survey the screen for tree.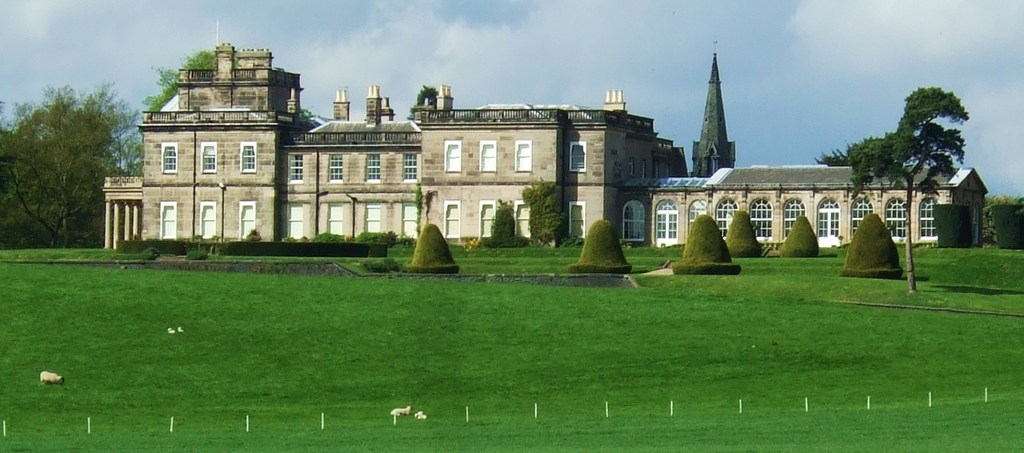
Survey found: <region>519, 170, 572, 247</region>.
